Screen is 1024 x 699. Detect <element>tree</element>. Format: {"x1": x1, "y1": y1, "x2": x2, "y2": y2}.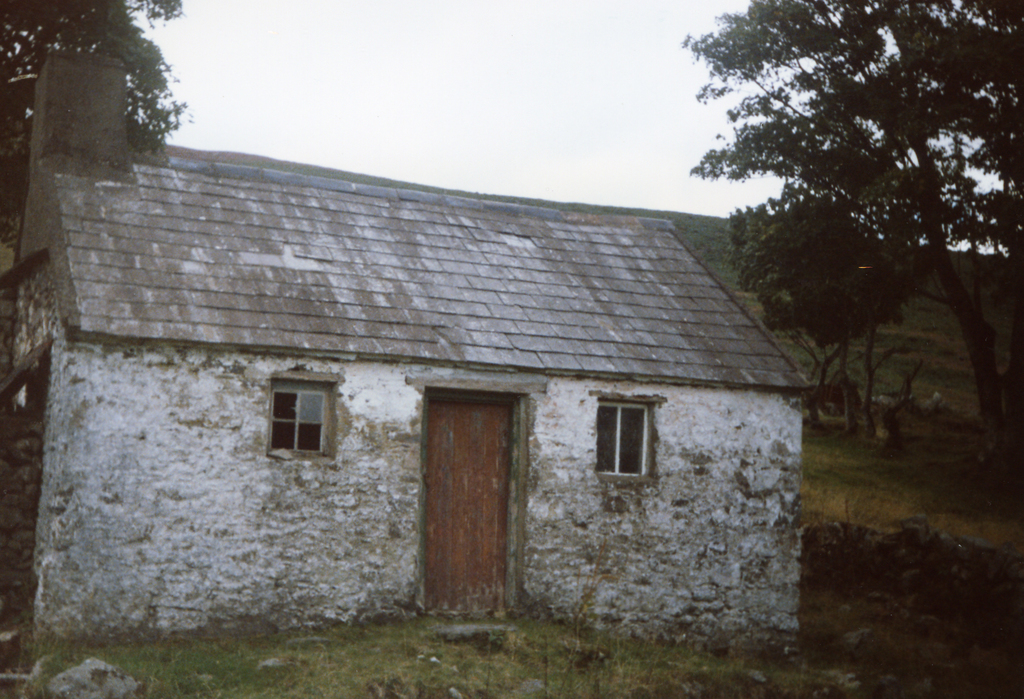
{"x1": 683, "y1": 0, "x2": 1023, "y2": 490}.
